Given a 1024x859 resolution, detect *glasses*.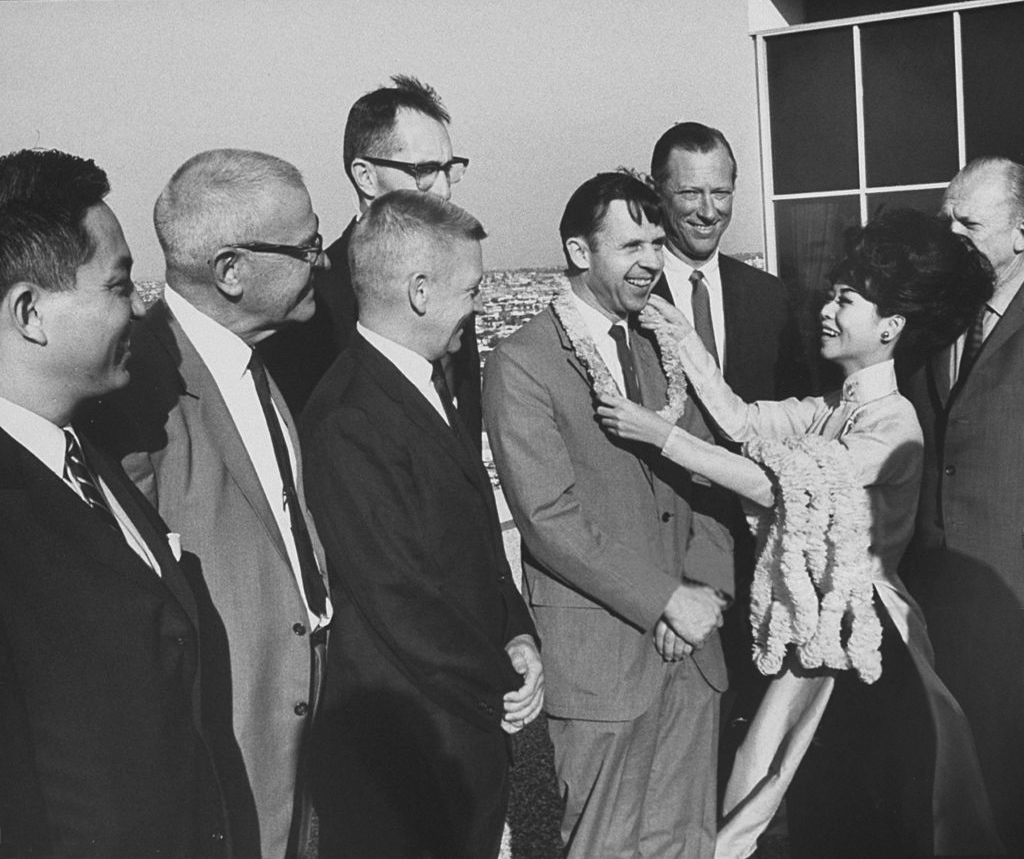
347, 145, 476, 191.
